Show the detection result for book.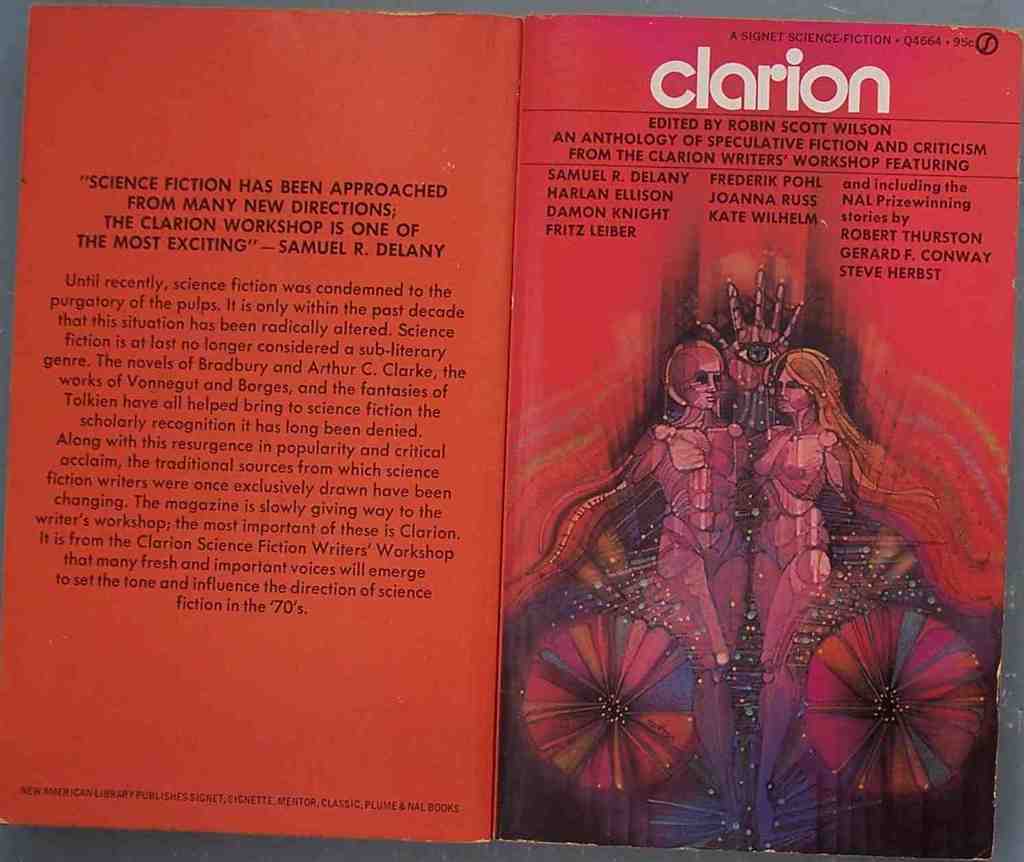
[left=1, top=1, right=1020, bottom=861].
